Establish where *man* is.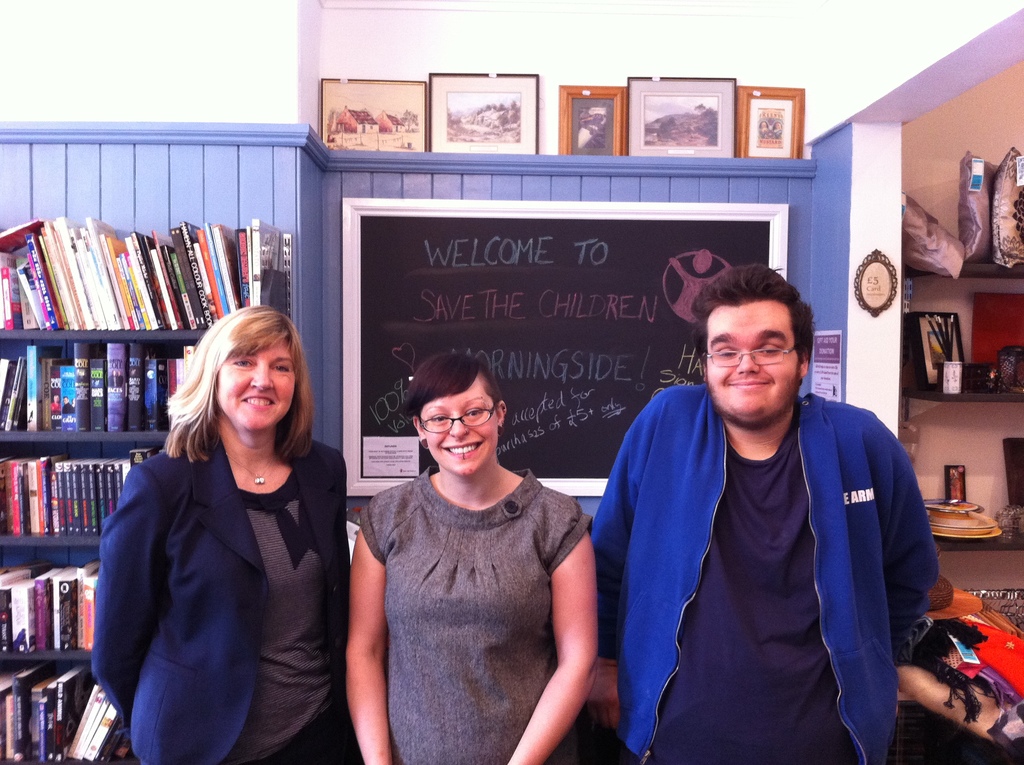
Established at Rect(581, 262, 957, 761).
